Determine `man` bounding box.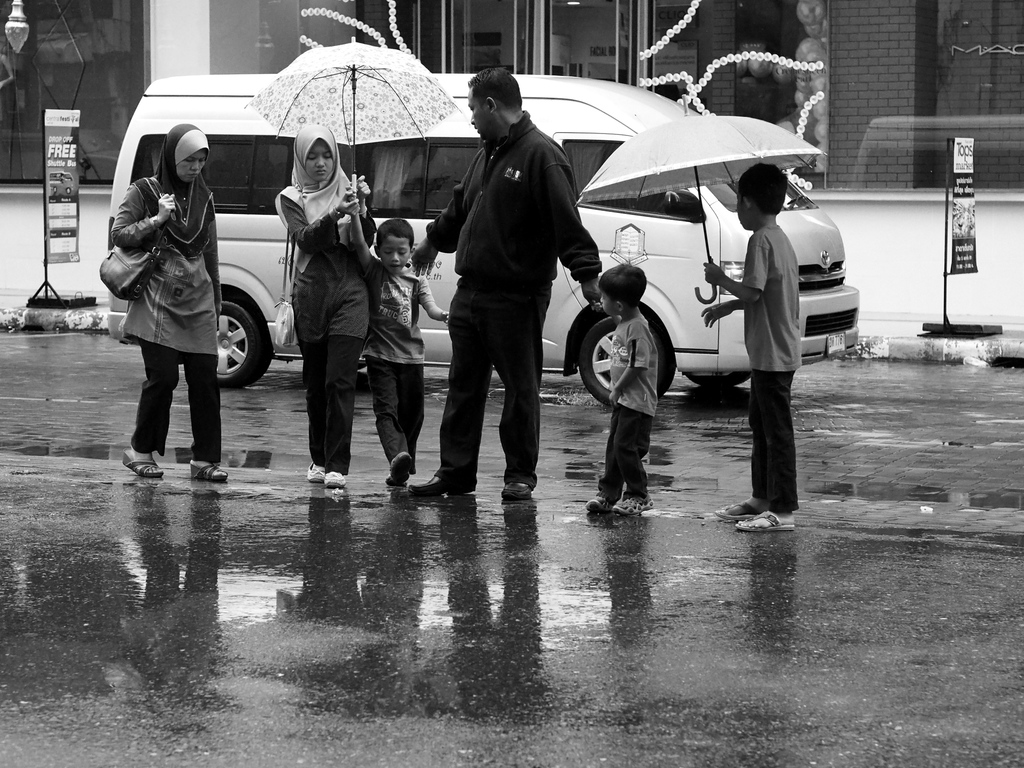
Determined: [420, 74, 588, 499].
